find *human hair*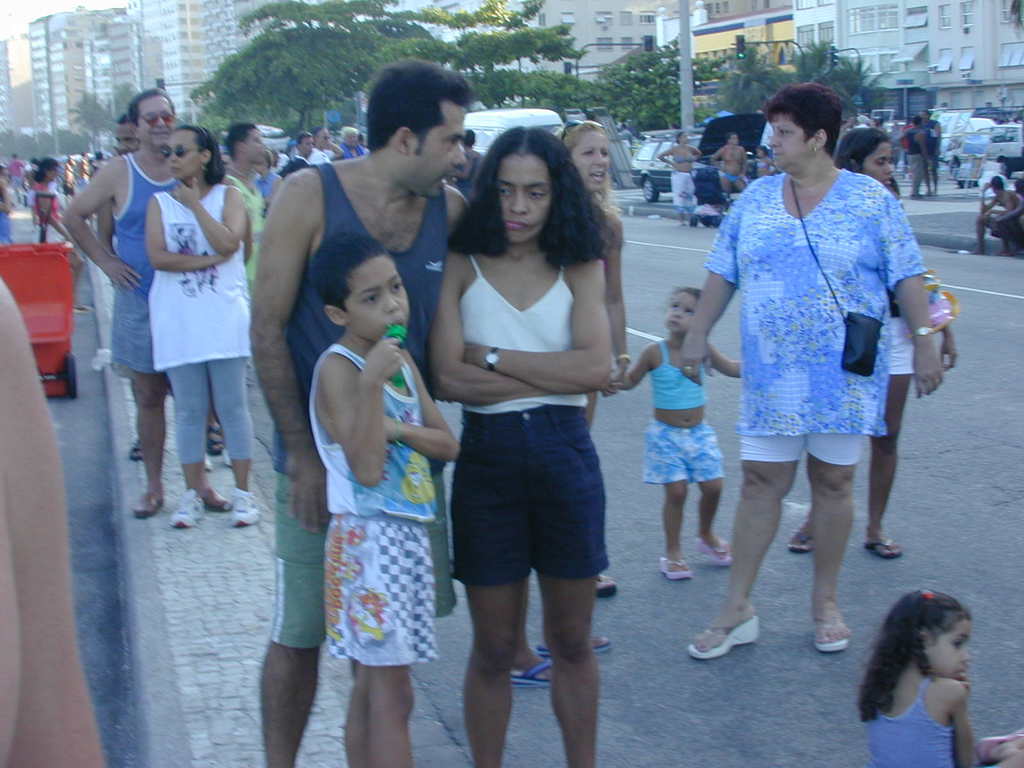
[left=449, top=124, right=621, bottom=268]
